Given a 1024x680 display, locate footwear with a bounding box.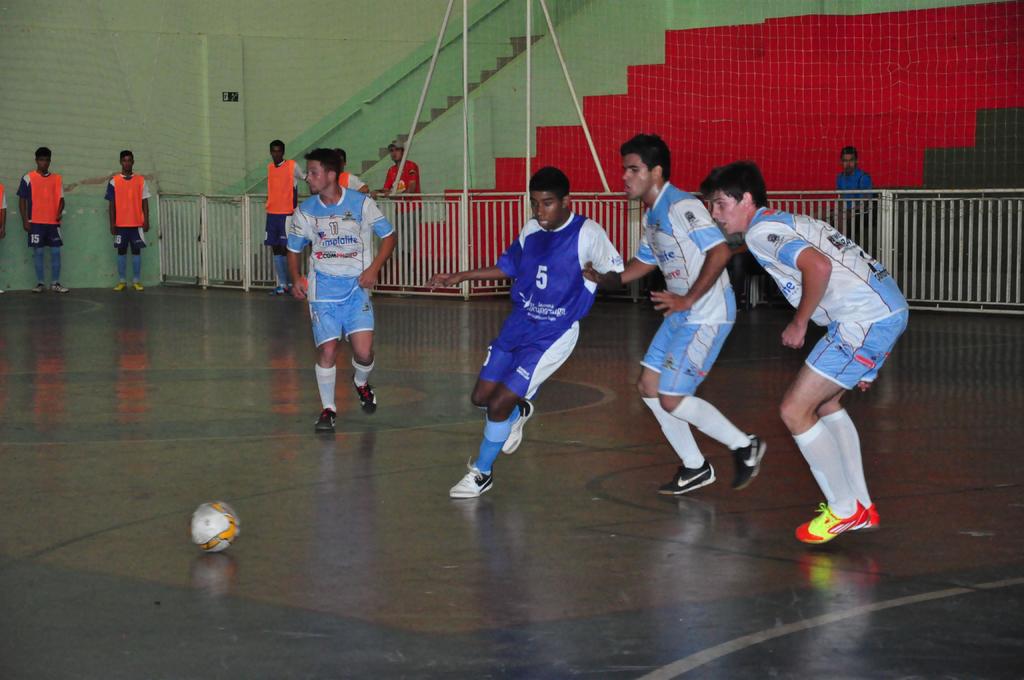
Located: left=268, top=282, right=281, bottom=296.
